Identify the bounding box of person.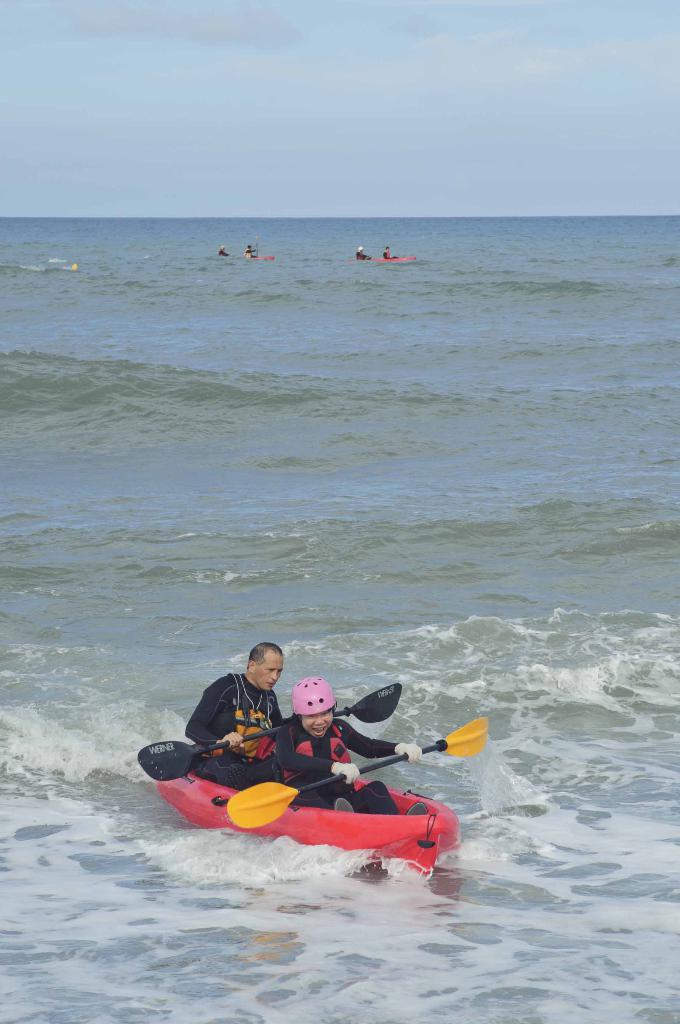
left=172, top=642, right=300, bottom=788.
